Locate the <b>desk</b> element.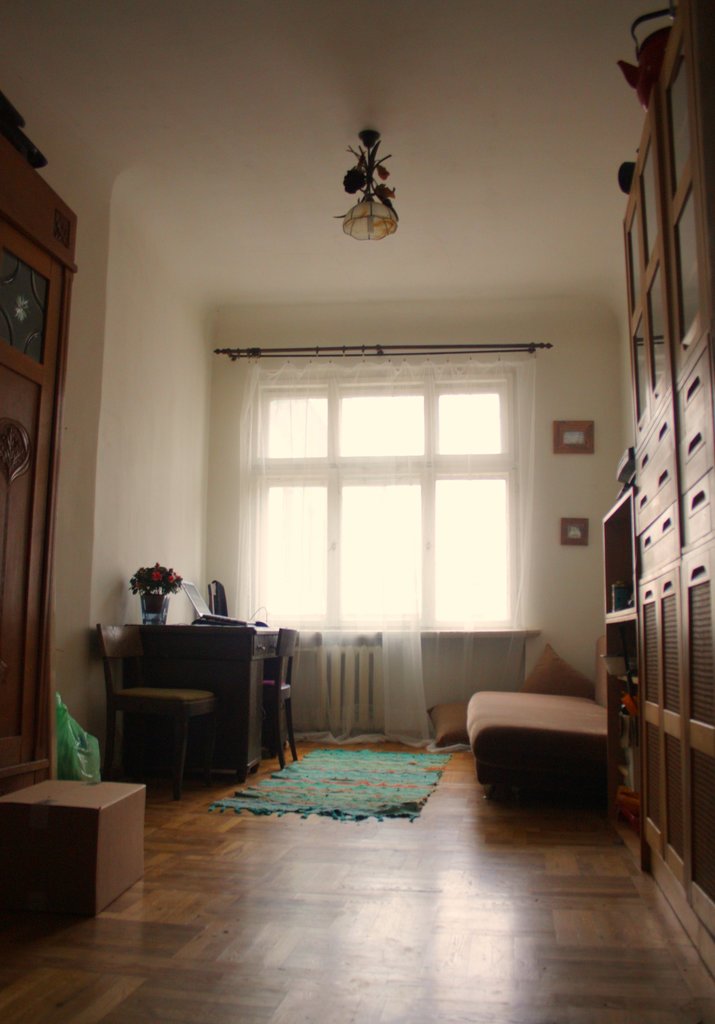
Element bbox: Rect(72, 601, 292, 786).
